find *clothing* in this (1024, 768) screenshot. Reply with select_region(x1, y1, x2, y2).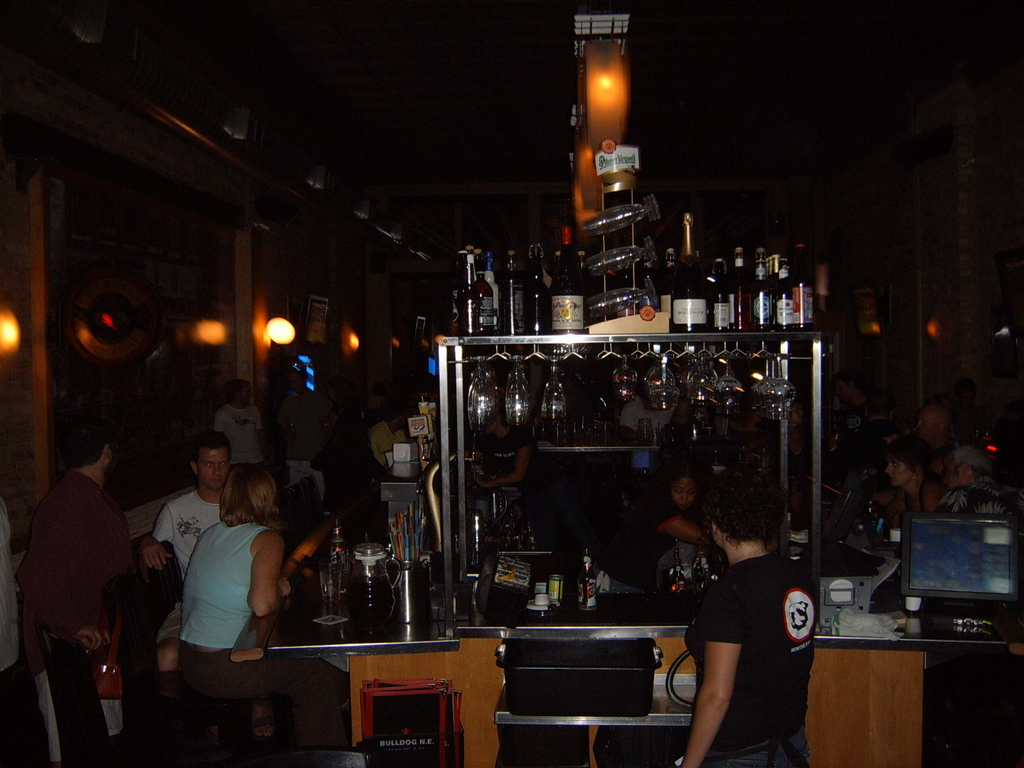
select_region(677, 548, 835, 767).
